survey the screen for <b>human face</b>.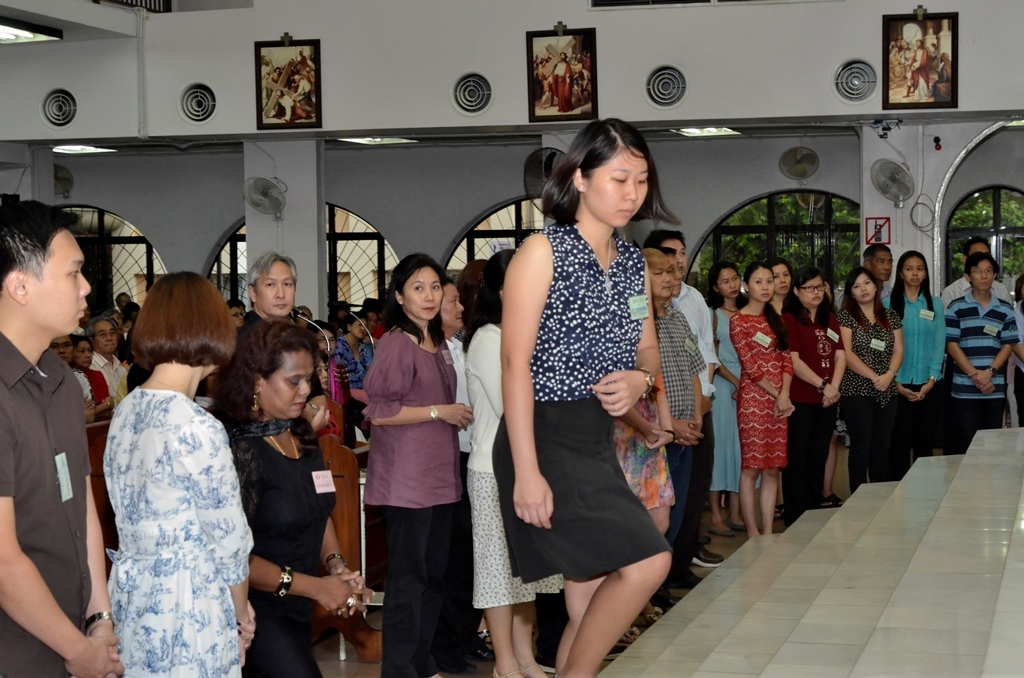
Survey found: (316,328,336,356).
